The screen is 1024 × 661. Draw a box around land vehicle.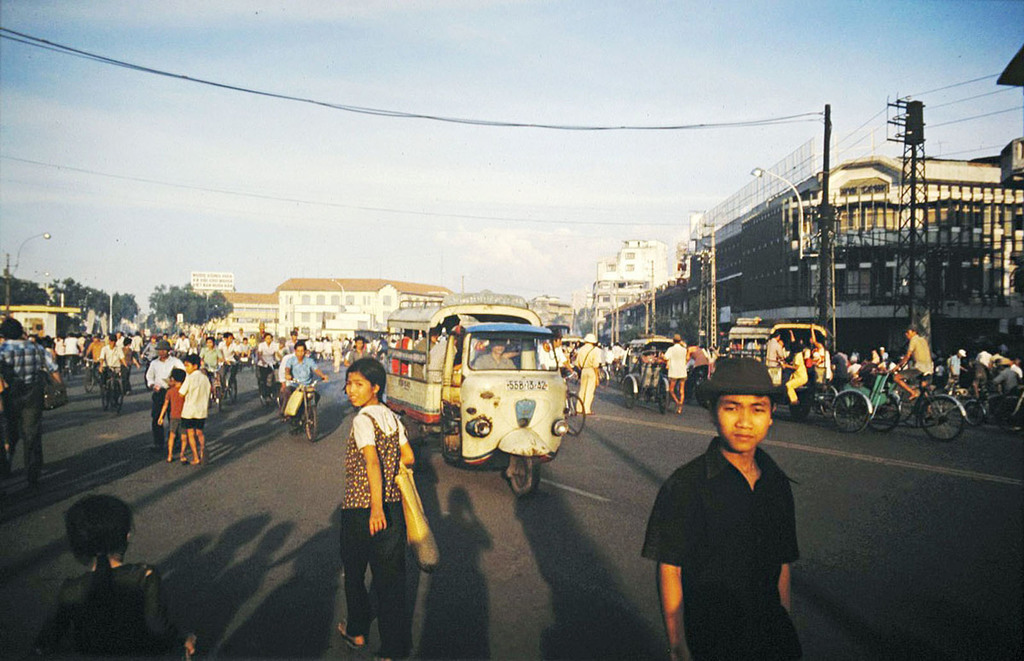
(left=545, top=362, right=588, bottom=439).
